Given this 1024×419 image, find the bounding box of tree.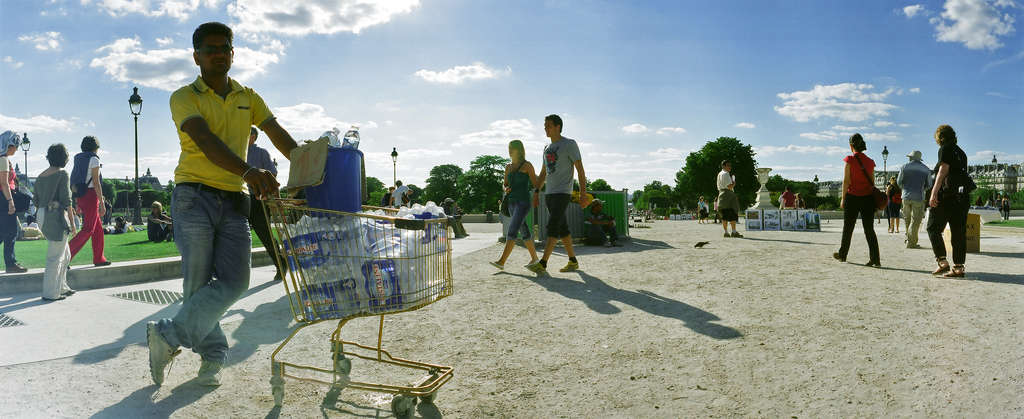
634:179:670:214.
